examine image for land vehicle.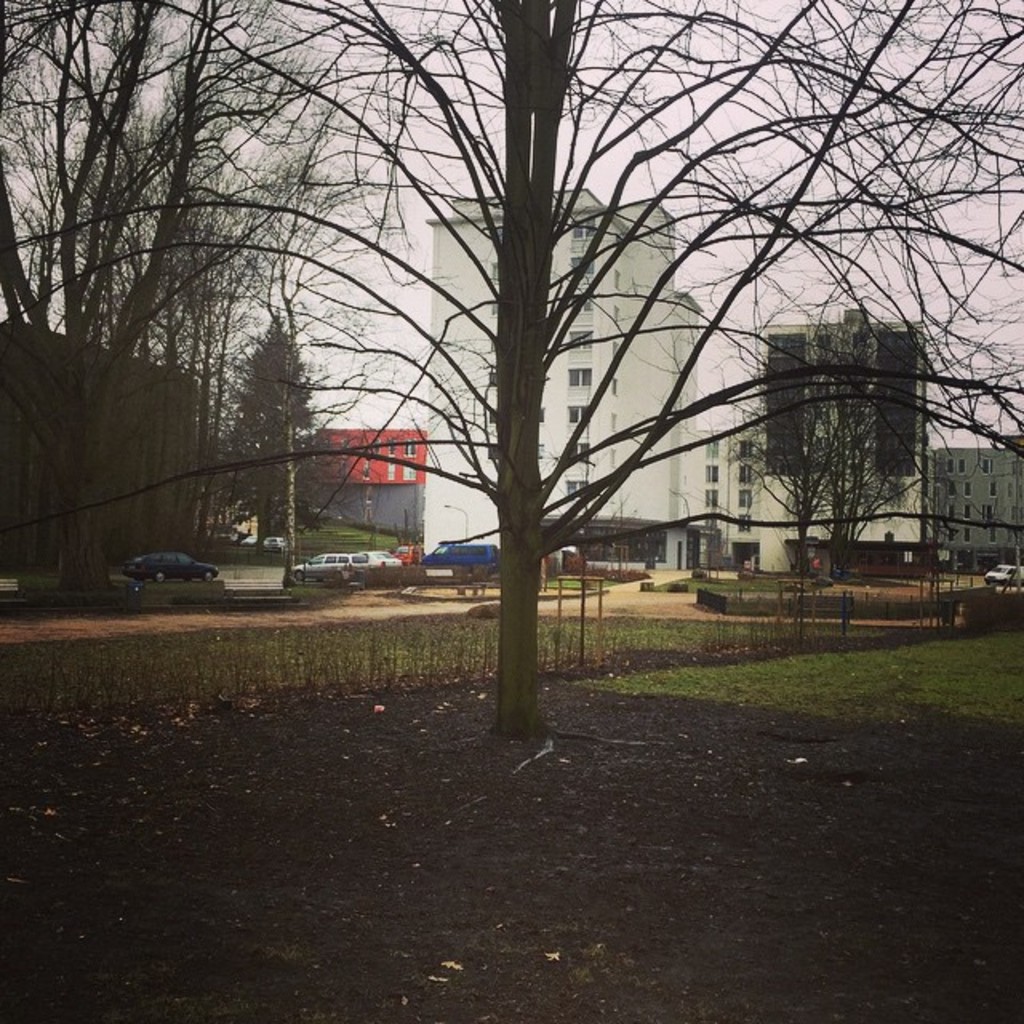
Examination result: locate(398, 546, 419, 560).
